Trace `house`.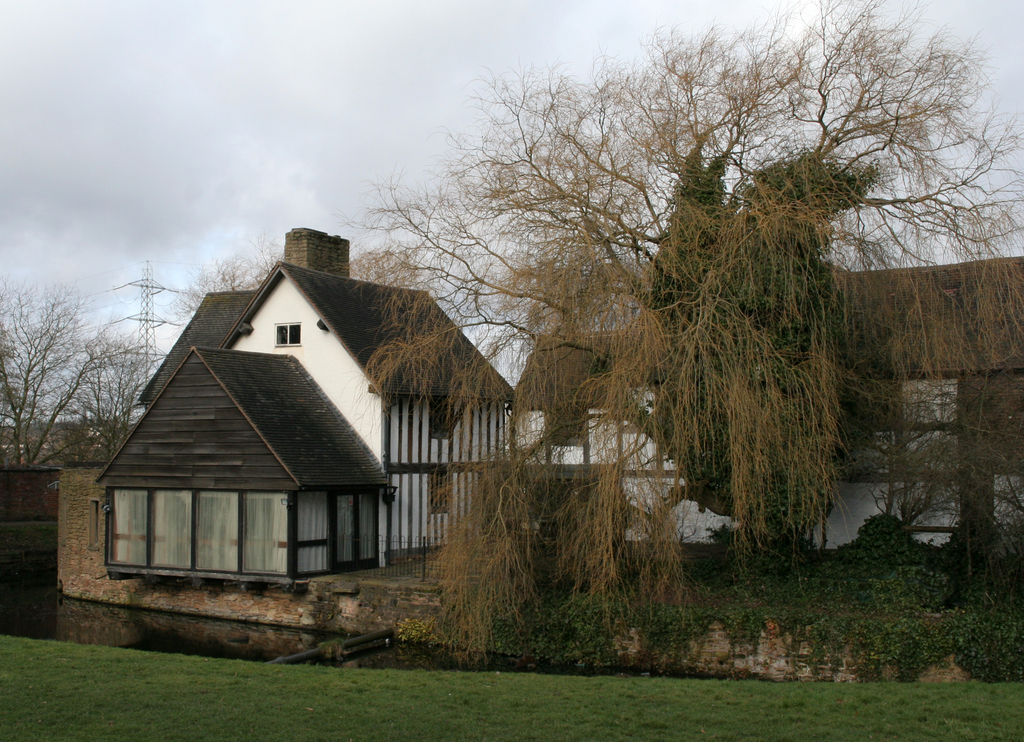
Traced to pyautogui.locateOnScreen(88, 228, 477, 621).
